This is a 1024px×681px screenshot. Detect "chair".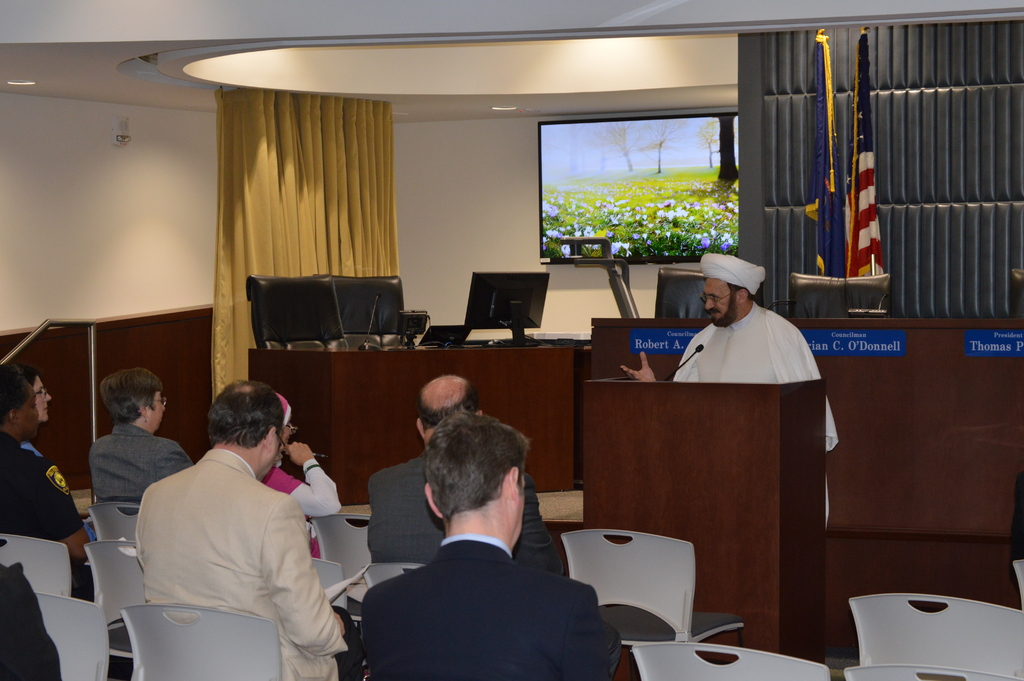
{"left": 559, "top": 529, "right": 746, "bottom": 652}.
